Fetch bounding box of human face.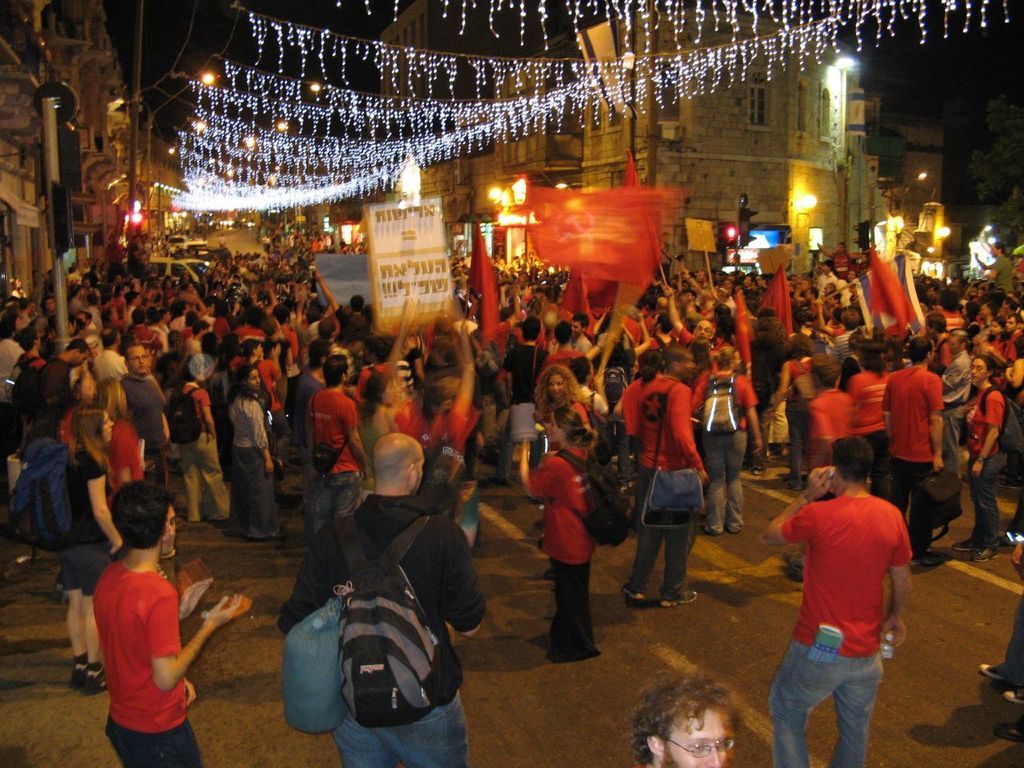
Bbox: 248, 366, 258, 386.
